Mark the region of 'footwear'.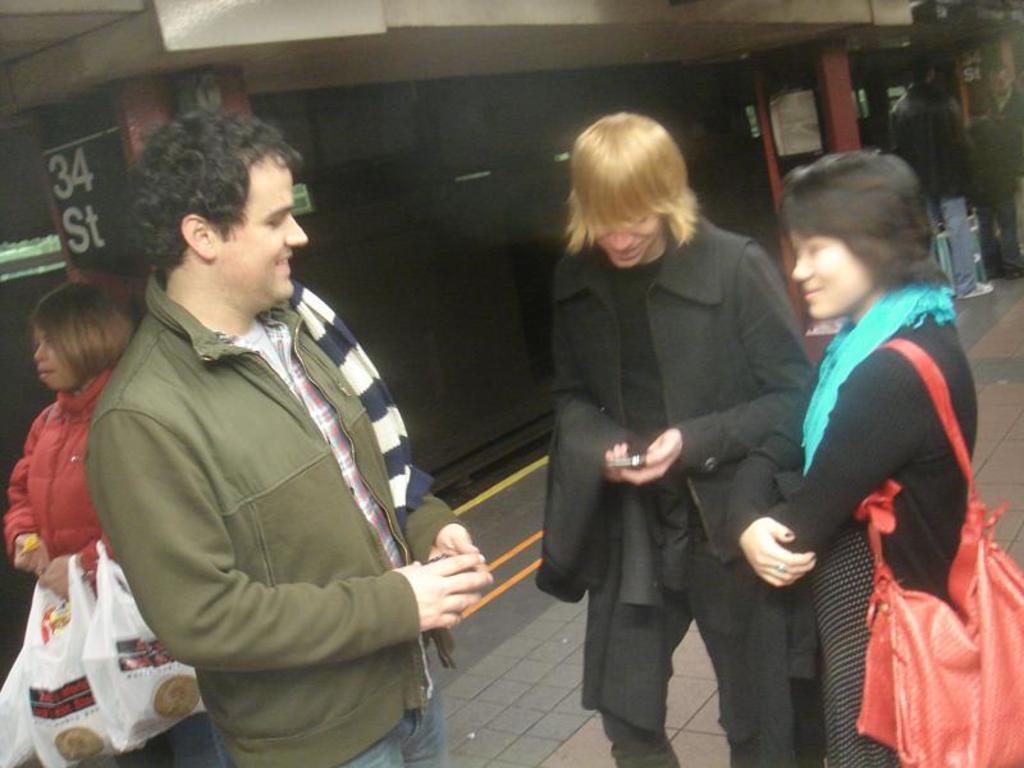
Region: 954/279/995/301.
